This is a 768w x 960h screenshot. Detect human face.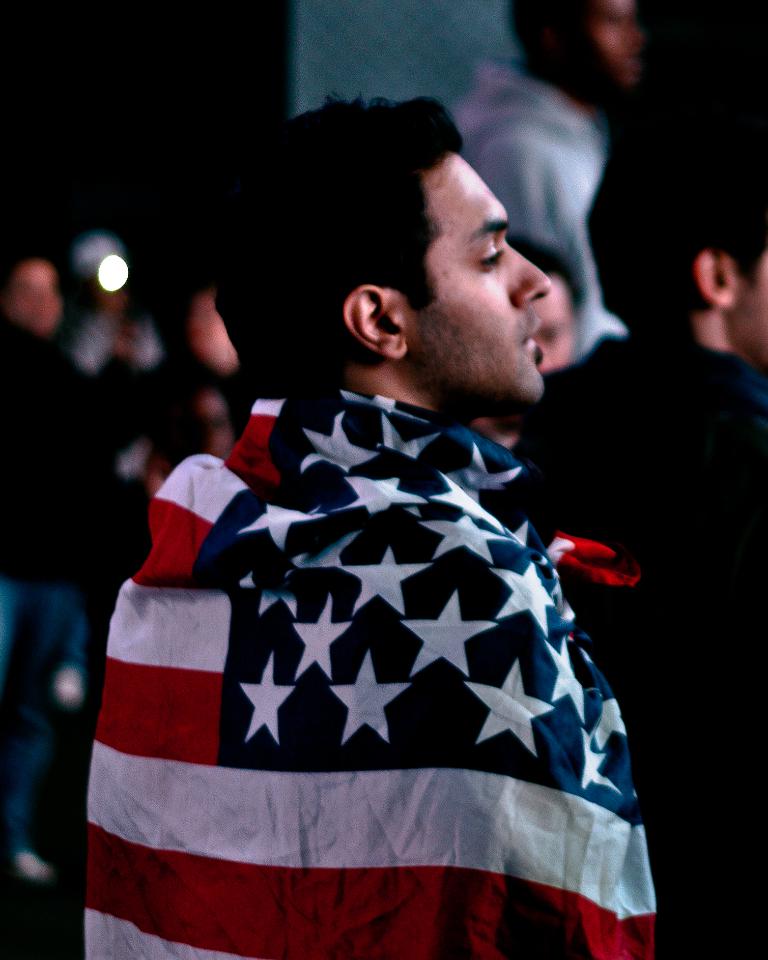
731 240 767 363.
